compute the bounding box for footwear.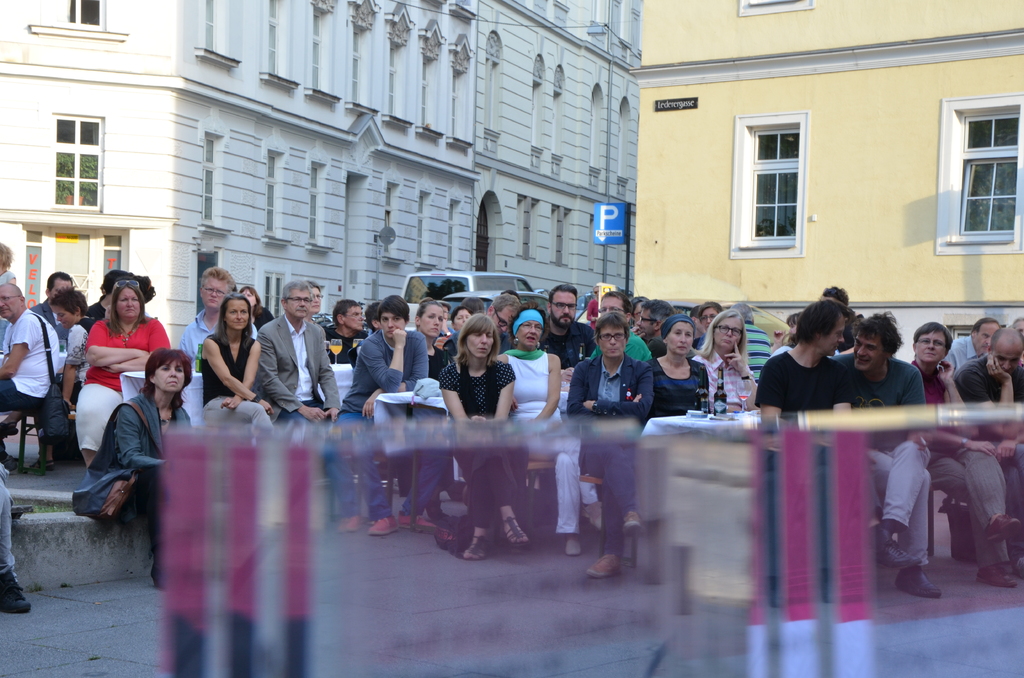
BBox(1, 572, 27, 613).
